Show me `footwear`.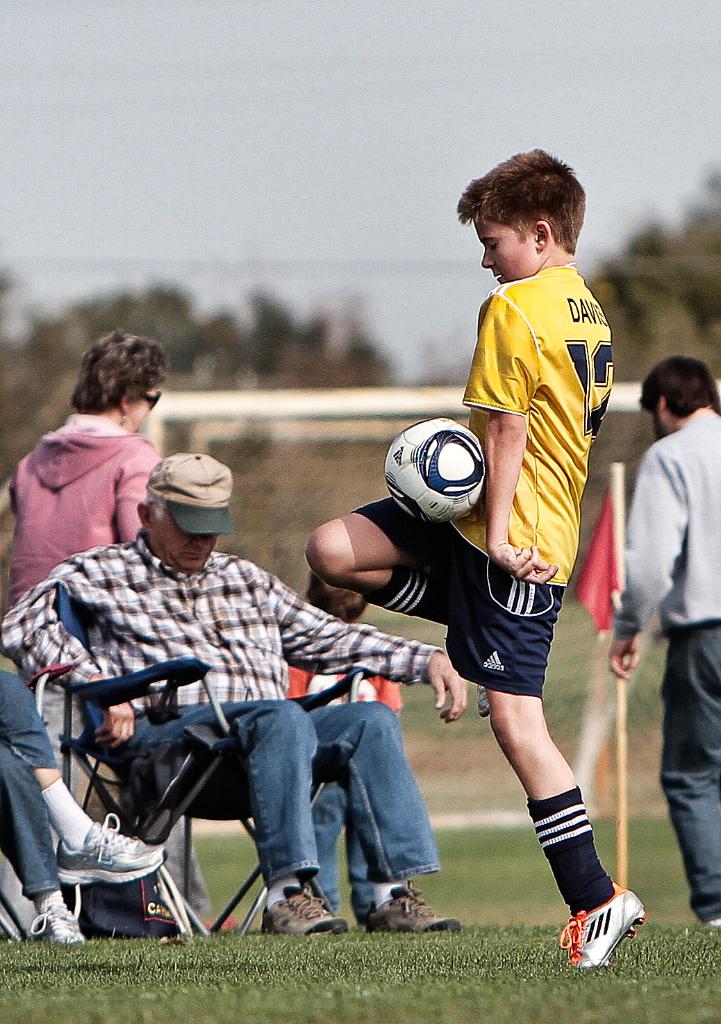
`footwear` is here: box=[31, 901, 88, 943].
